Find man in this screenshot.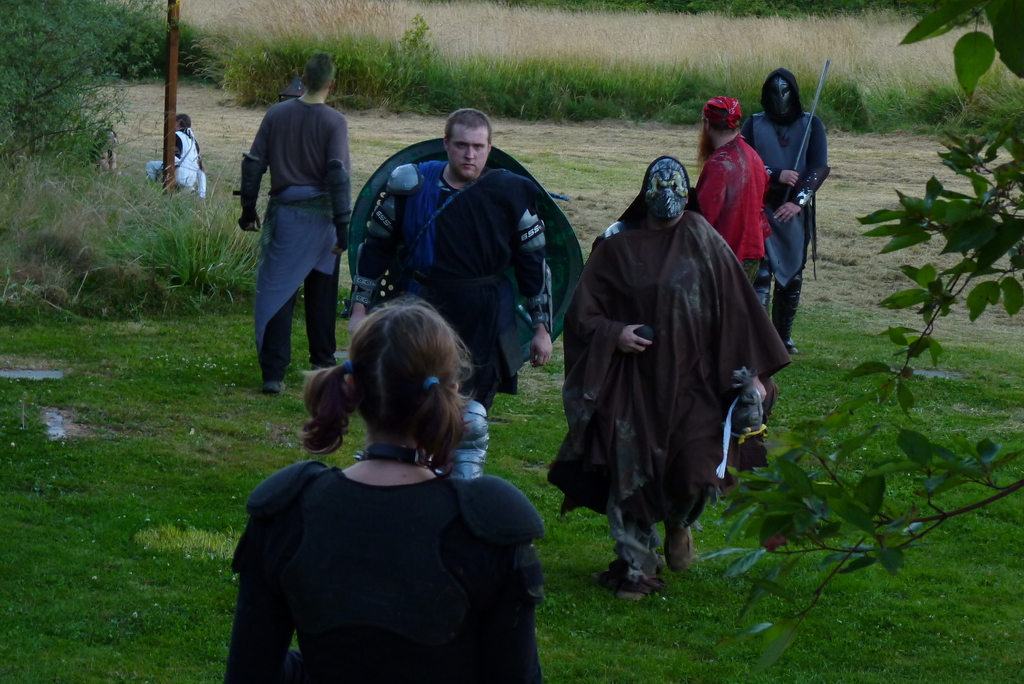
The bounding box for man is 147:105:204:195.
